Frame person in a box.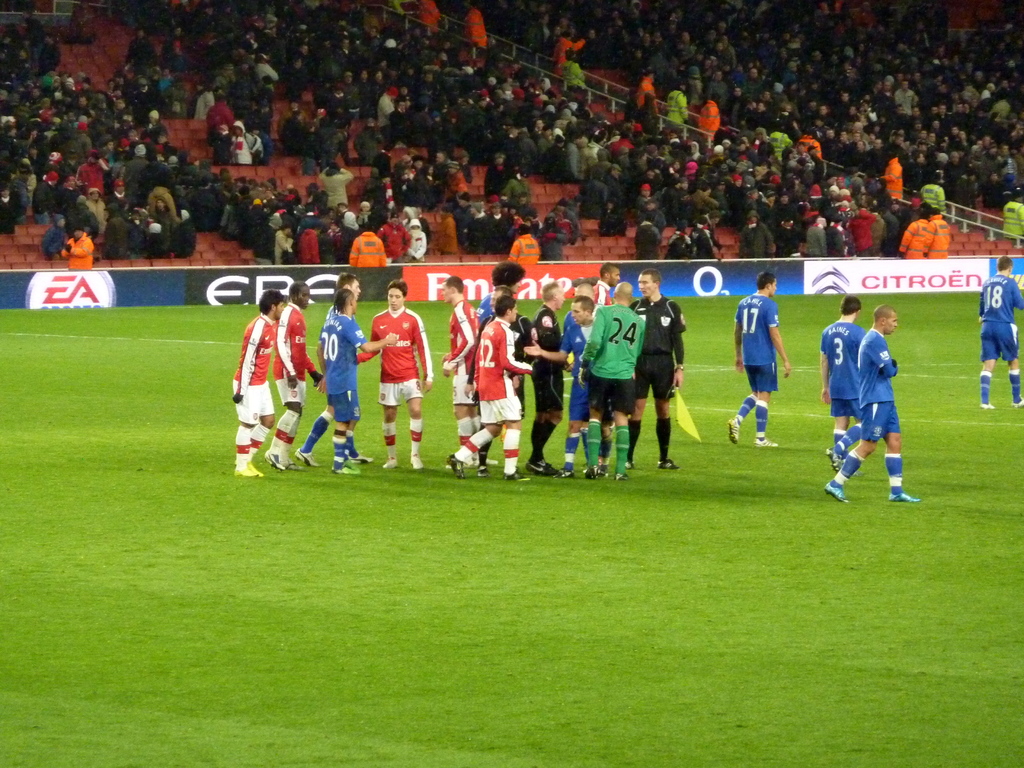
[x1=922, y1=179, x2=943, y2=215].
